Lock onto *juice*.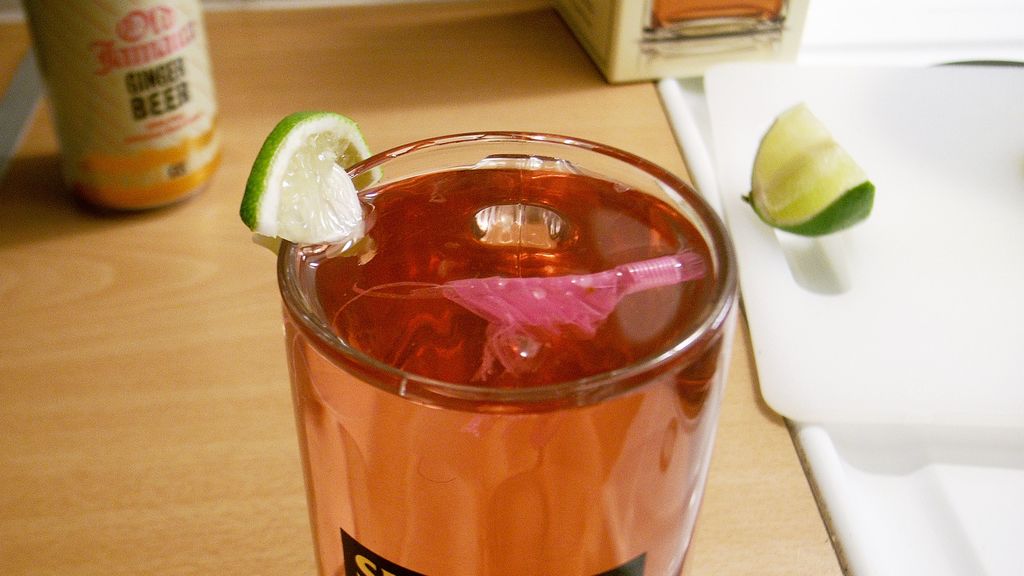
Locked: (x1=225, y1=96, x2=766, y2=575).
